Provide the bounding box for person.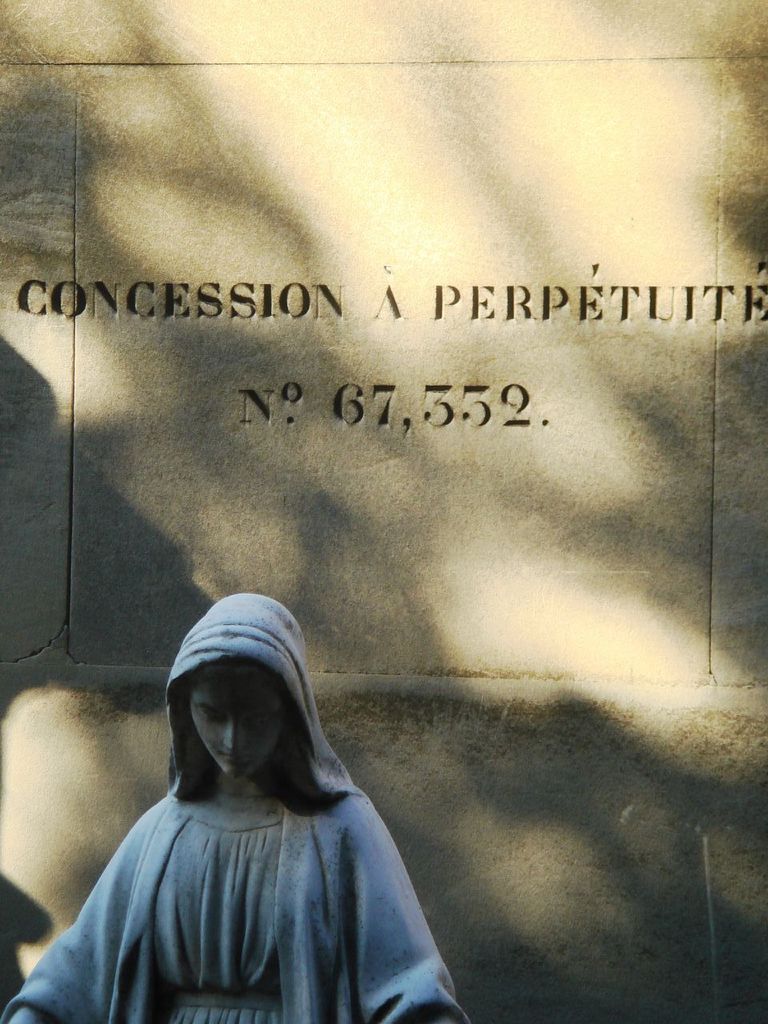
48/565/466/1021.
